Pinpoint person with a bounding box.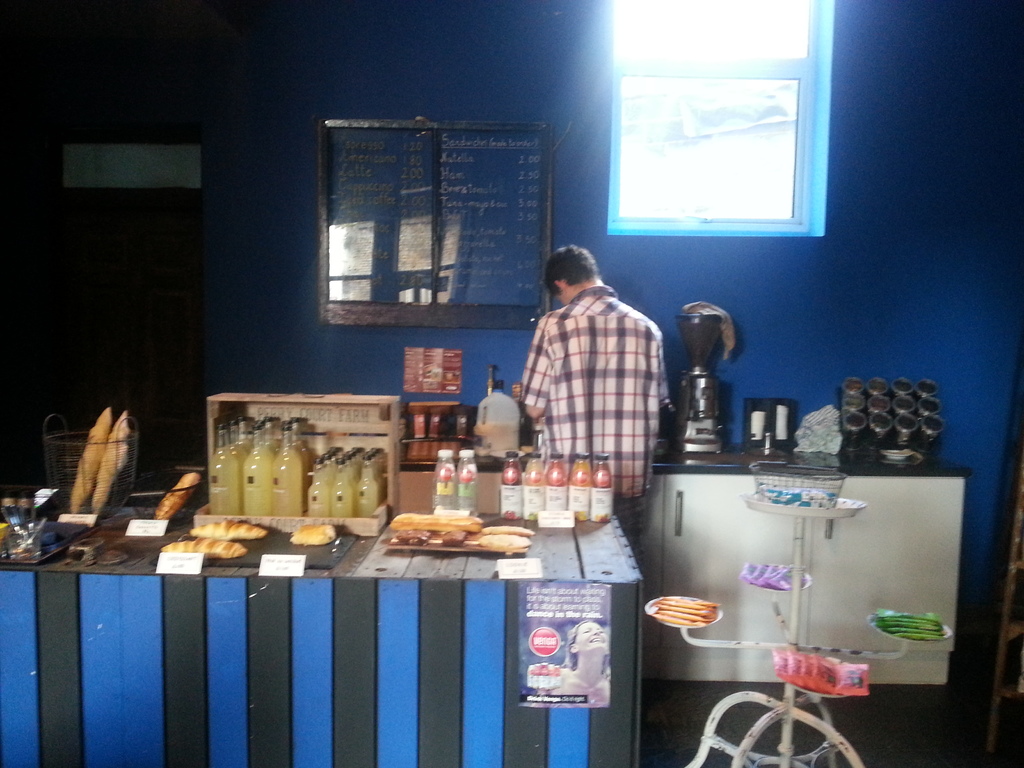
(left=541, top=619, right=609, bottom=708).
